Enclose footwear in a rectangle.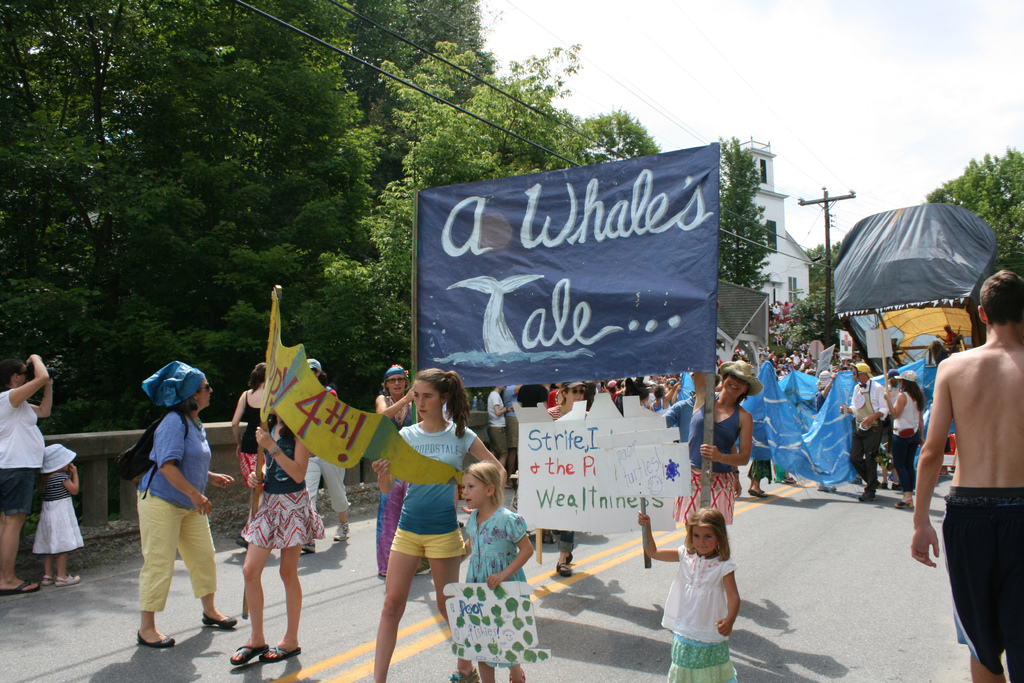
552:558:575:578.
